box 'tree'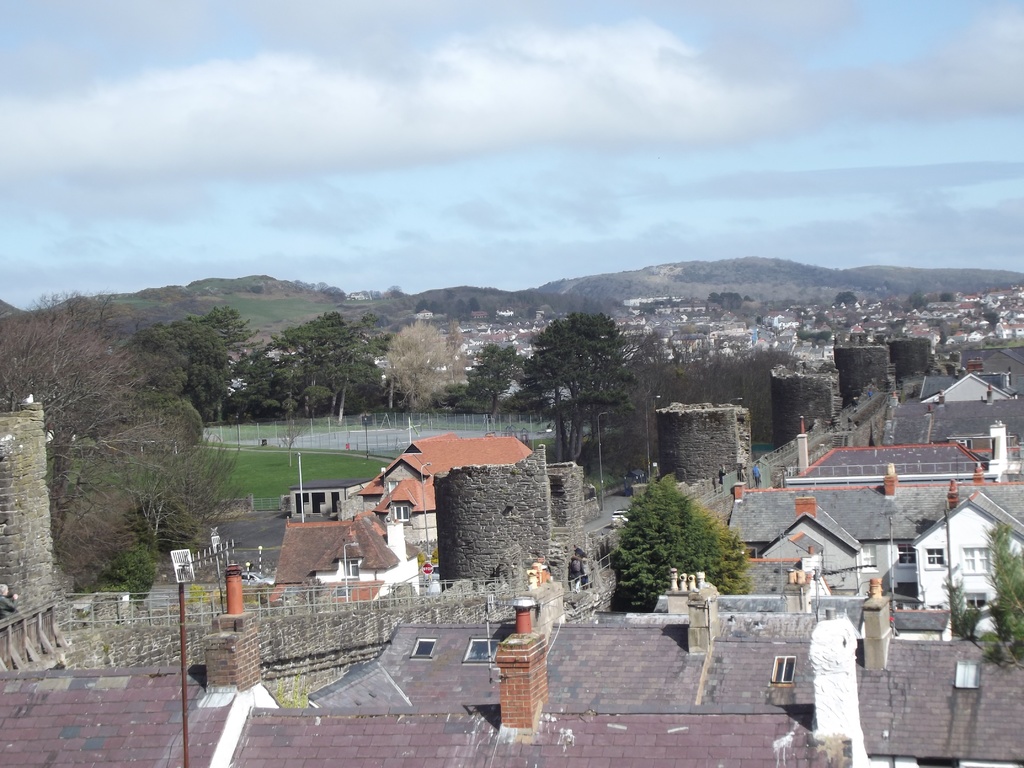
[x1=470, y1=296, x2=488, y2=314]
